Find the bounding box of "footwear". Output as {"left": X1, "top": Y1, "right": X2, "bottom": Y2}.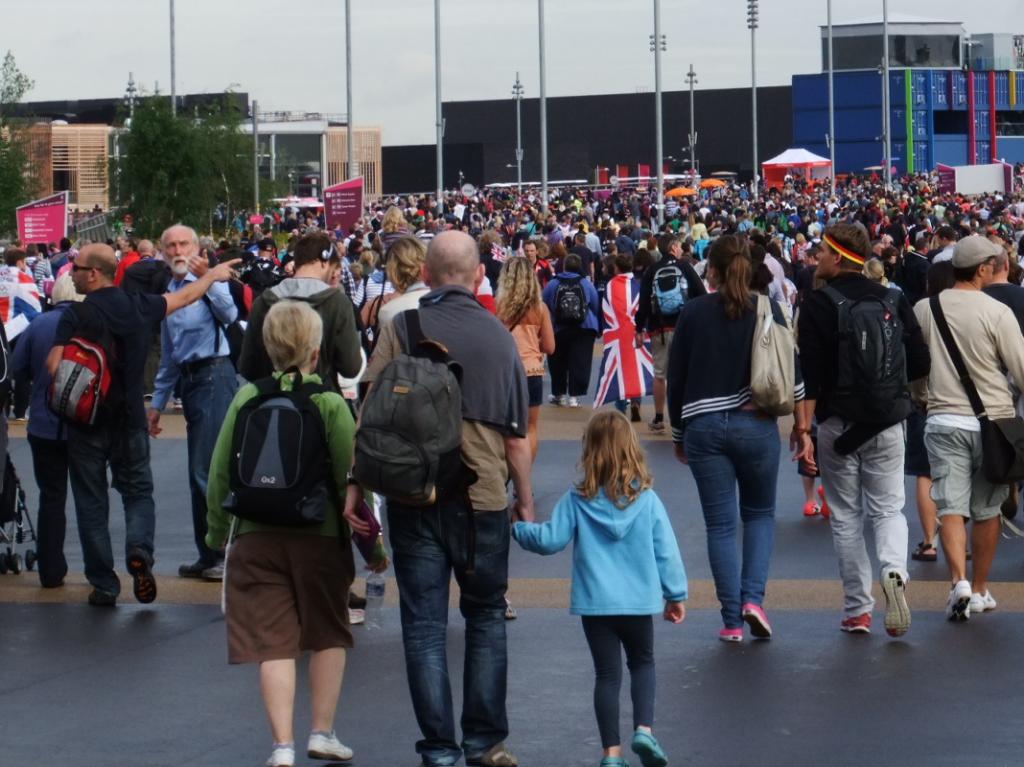
{"left": 170, "top": 397, "right": 179, "bottom": 410}.
